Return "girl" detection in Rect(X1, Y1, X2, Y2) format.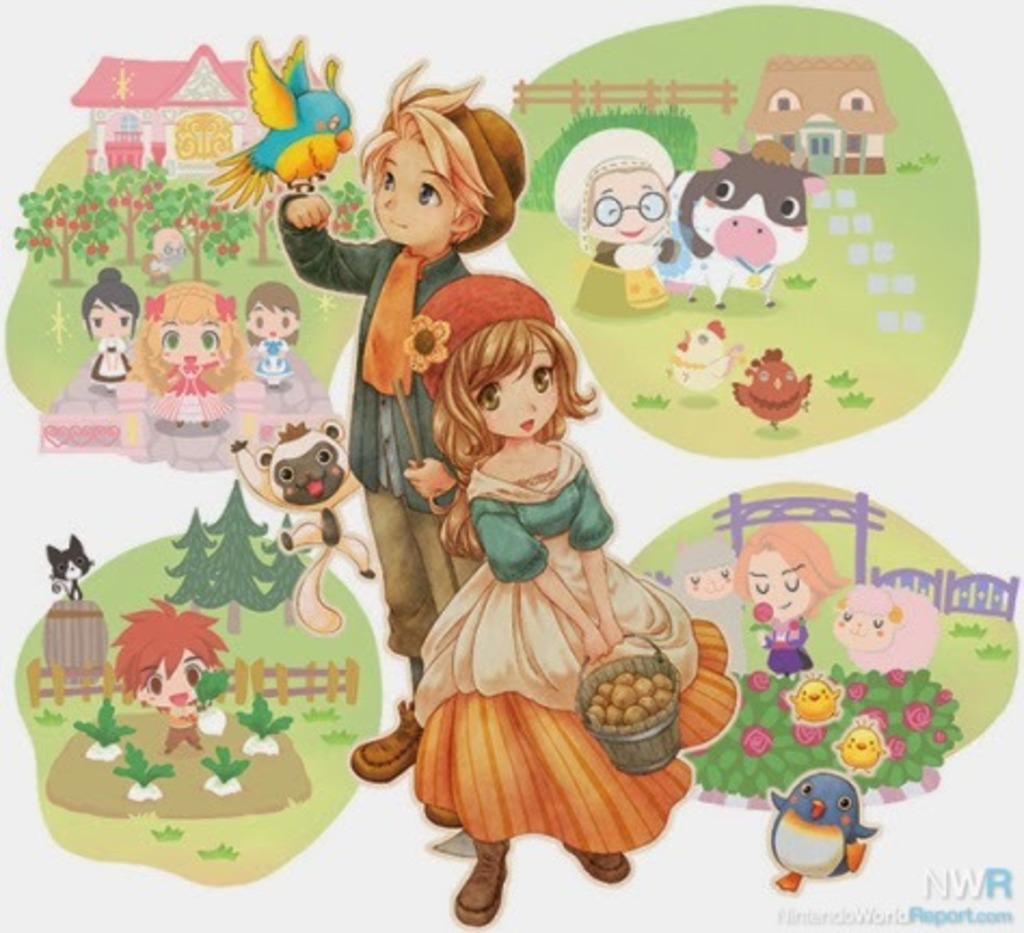
Rect(127, 279, 255, 425).
